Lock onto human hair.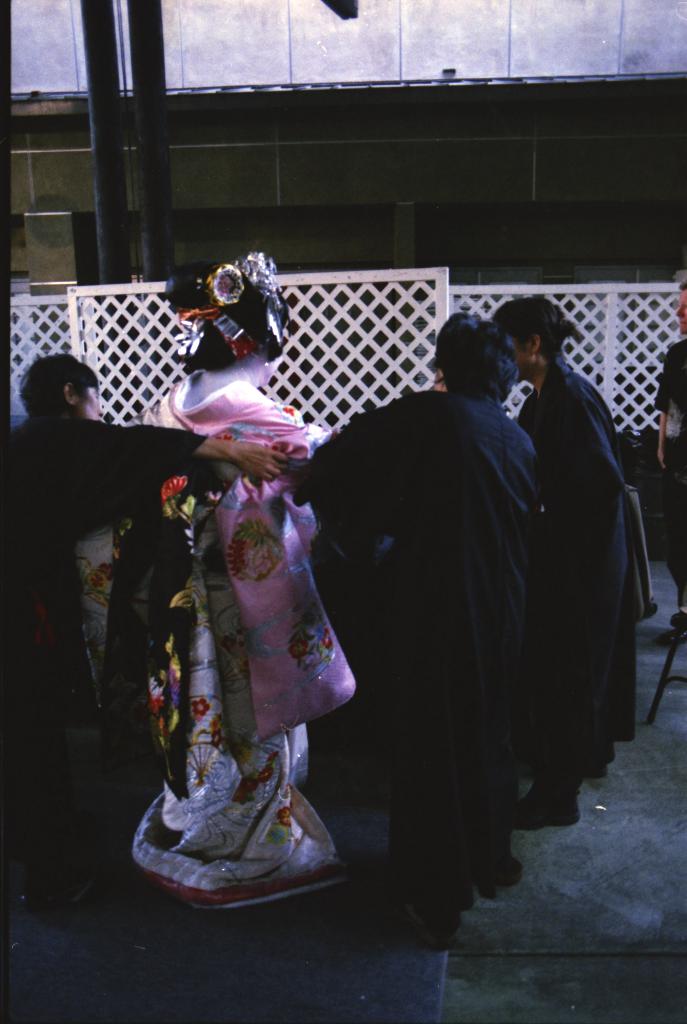
Locked: {"left": 22, "top": 348, "right": 98, "bottom": 421}.
